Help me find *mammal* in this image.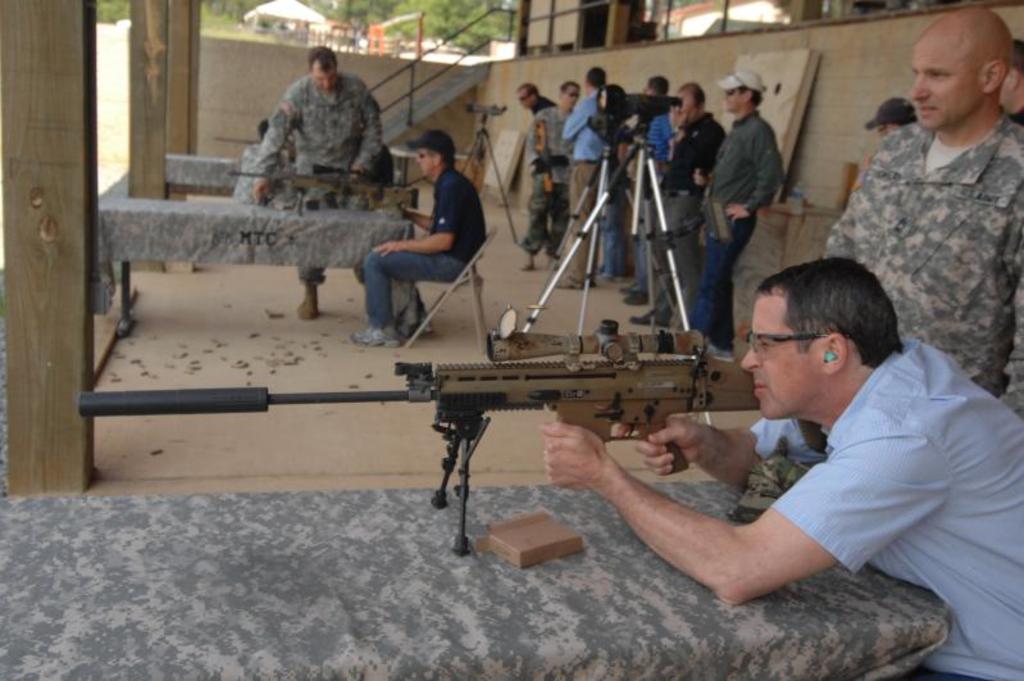
Found it: region(852, 95, 923, 195).
